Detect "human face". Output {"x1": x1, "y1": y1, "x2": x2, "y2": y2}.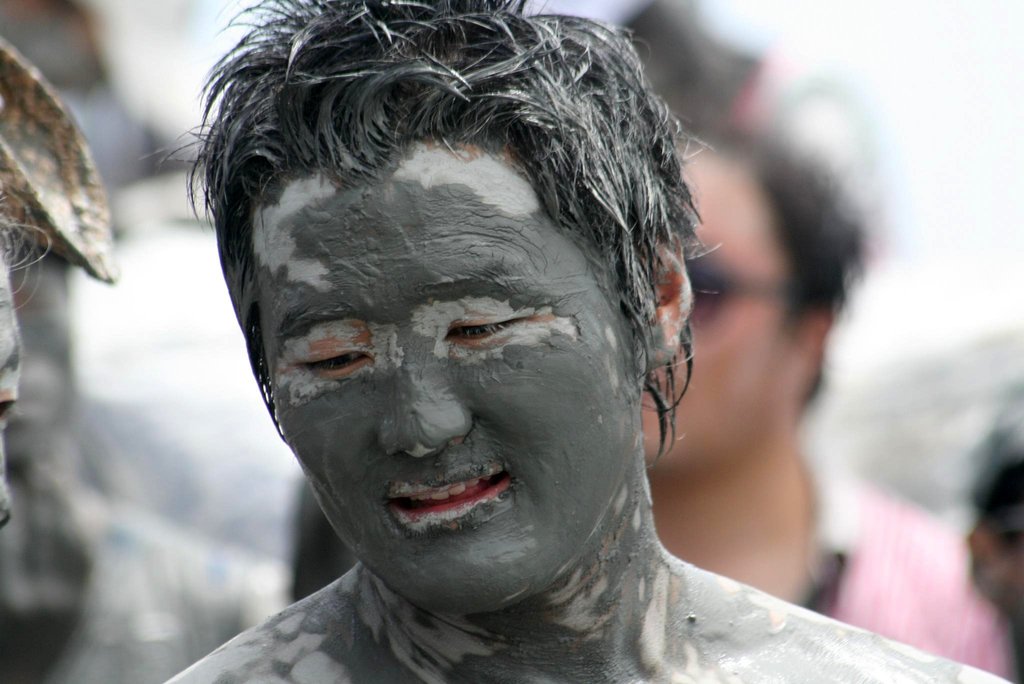
{"x1": 275, "y1": 154, "x2": 639, "y2": 621}.
